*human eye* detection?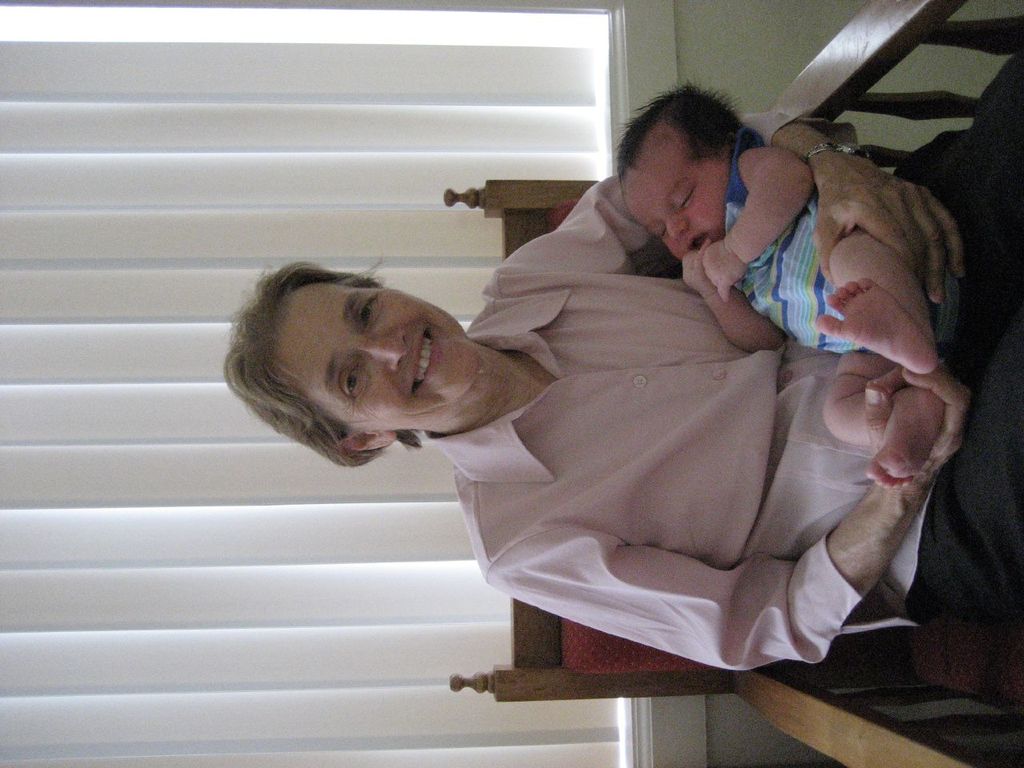
678, 182, 694, 212
